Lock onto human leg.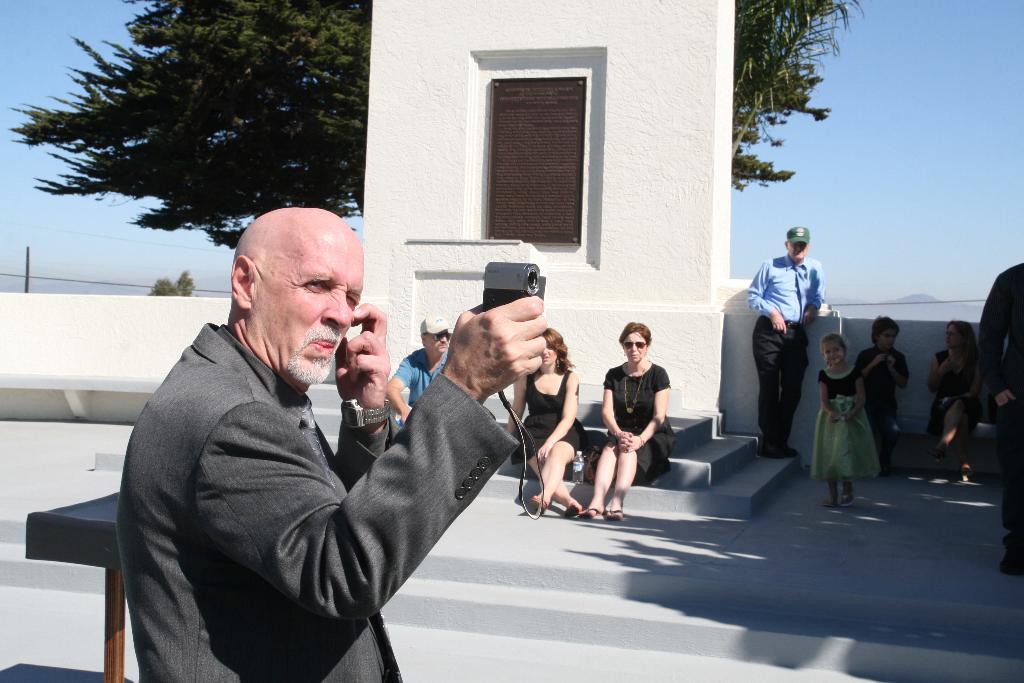
Locked: l=750, t=311, r=783, b=457.
